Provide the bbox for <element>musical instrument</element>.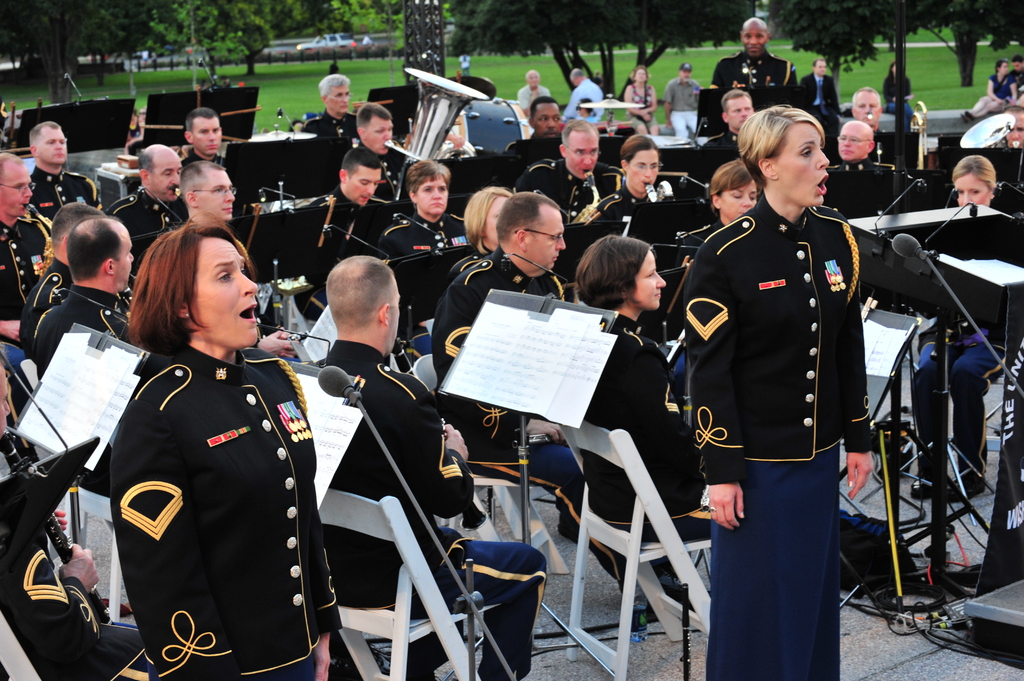
bbox=[956, 111, 1023, 158].
